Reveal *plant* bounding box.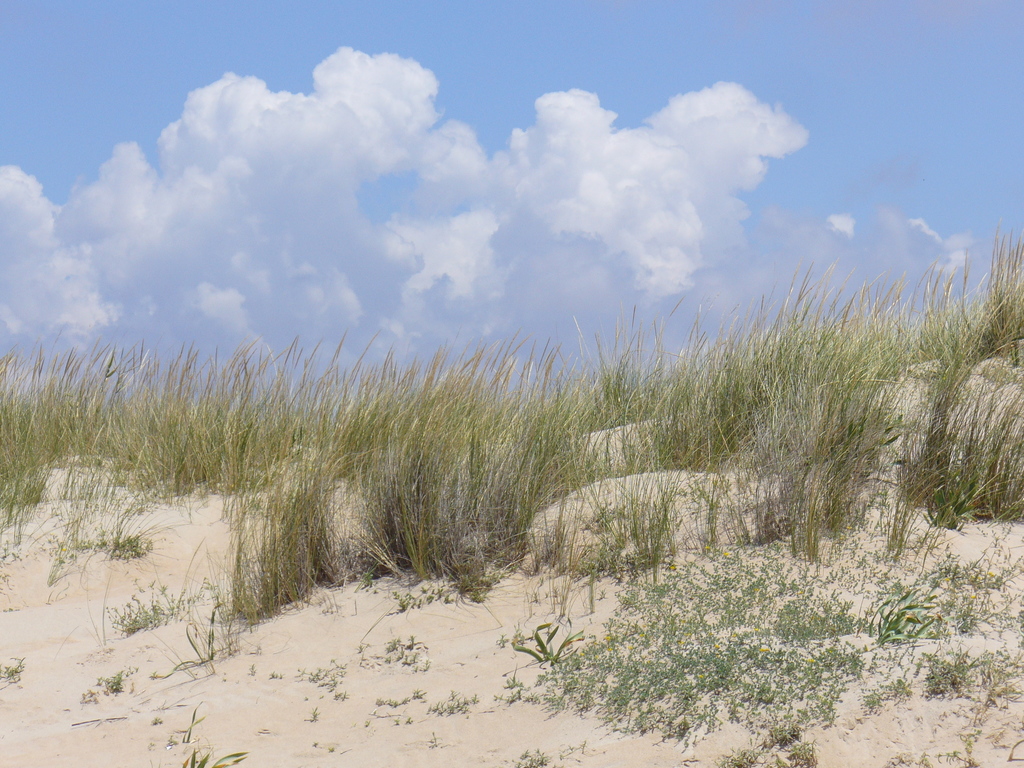
Revealed: (184,742,251,767).
